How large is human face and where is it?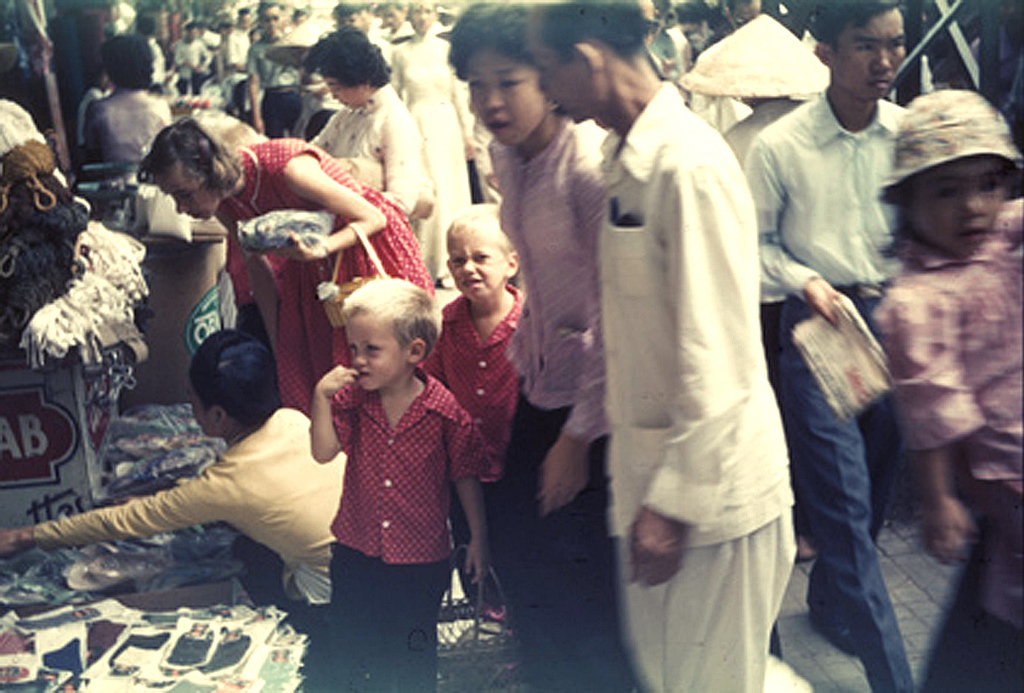
Bounding box: bbox(465, 49, 544, 149).
